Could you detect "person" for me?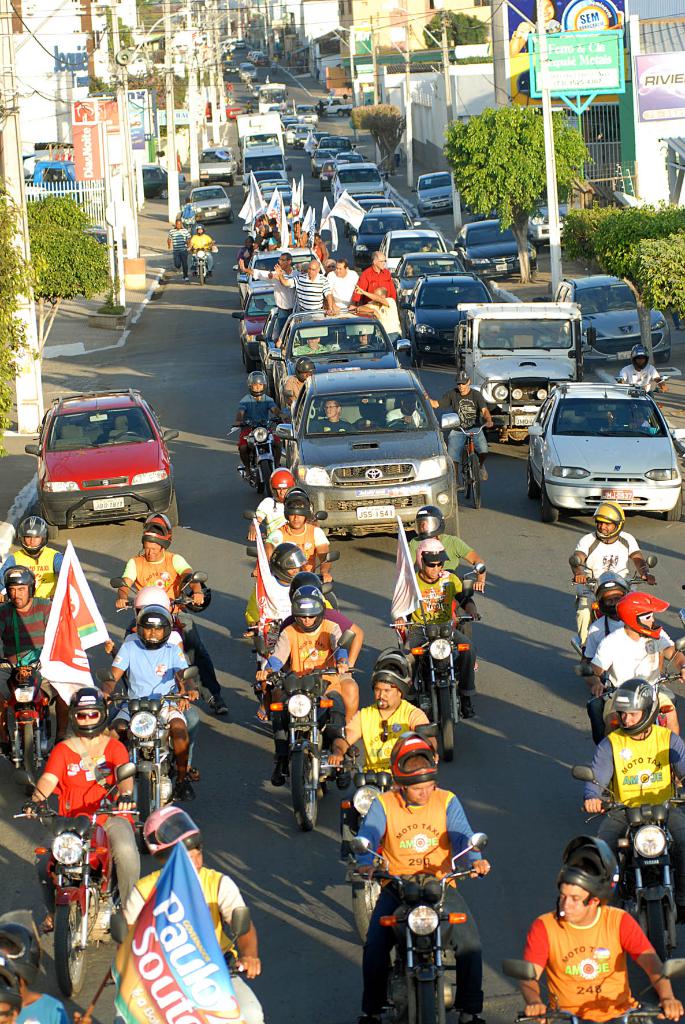
Detection result: [left=324, top=652, right=440, bottom=781].
